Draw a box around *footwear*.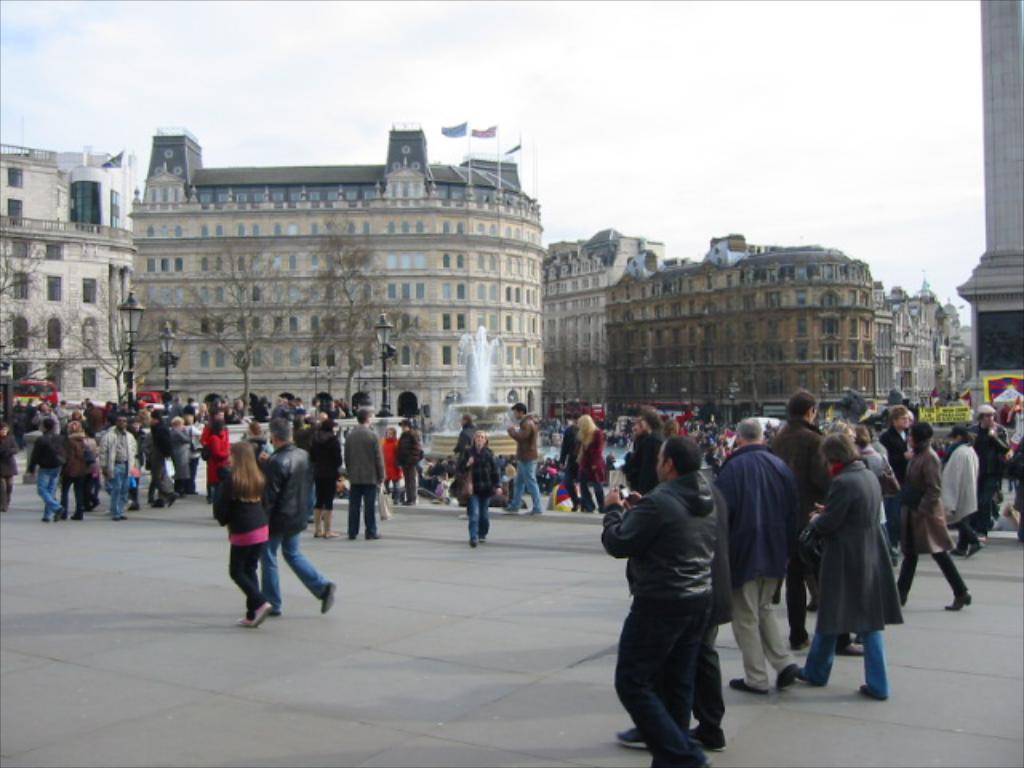
(938, 586, 974, 614).
